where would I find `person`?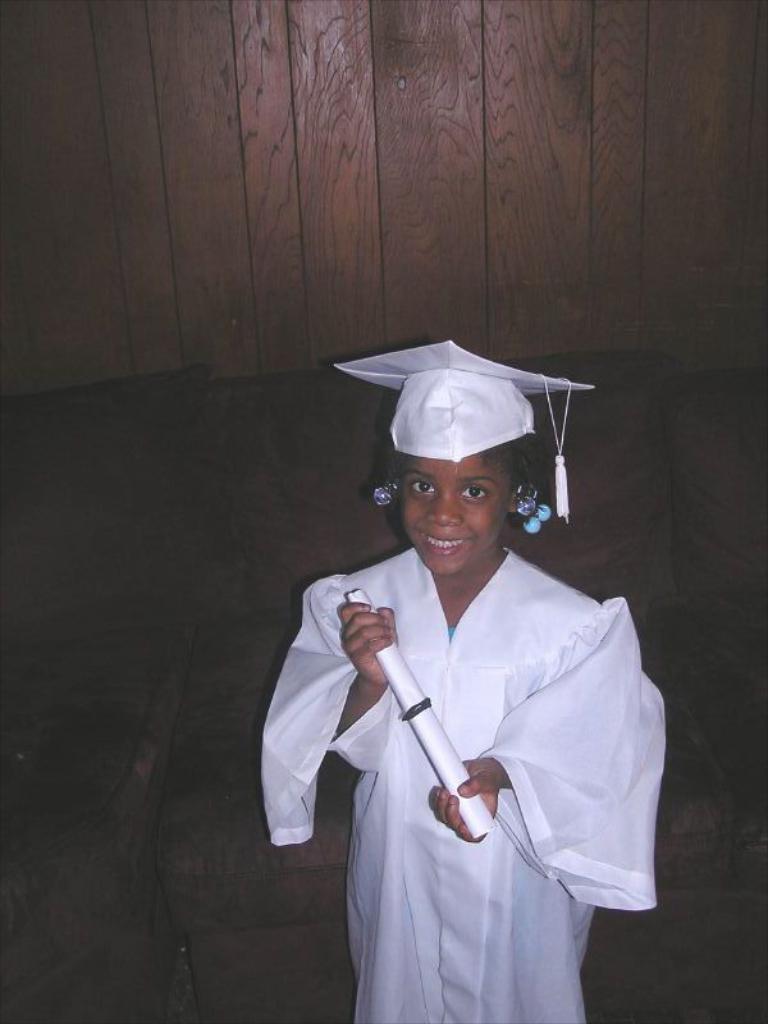
At l=246, t=301, r=653, b=1023.
